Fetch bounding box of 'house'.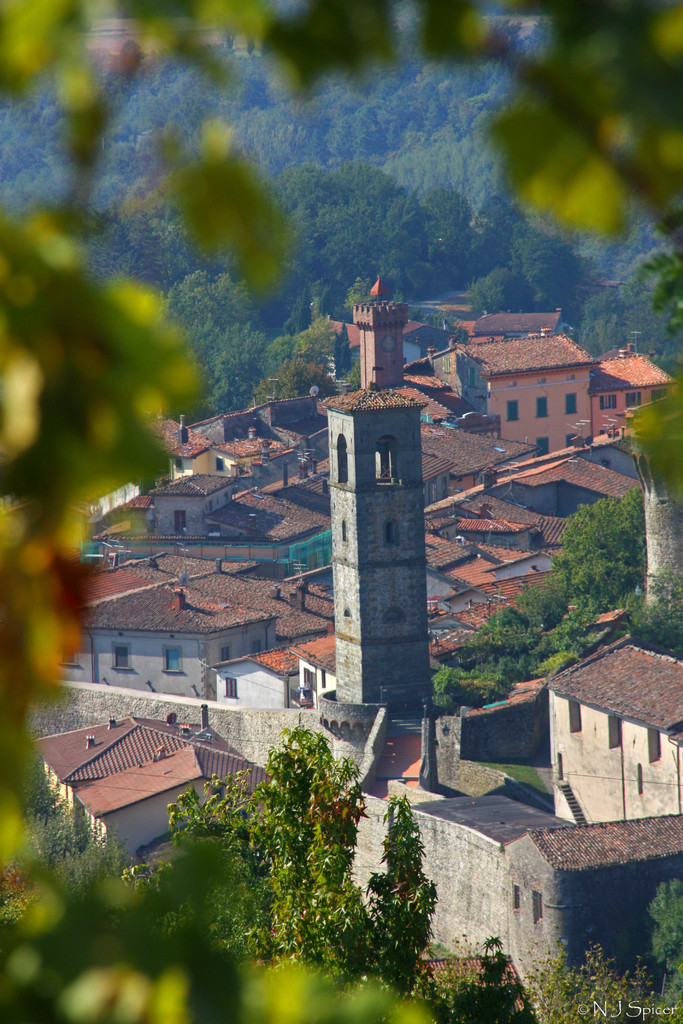
Bbox: detection(397, 314, 452, 367).
